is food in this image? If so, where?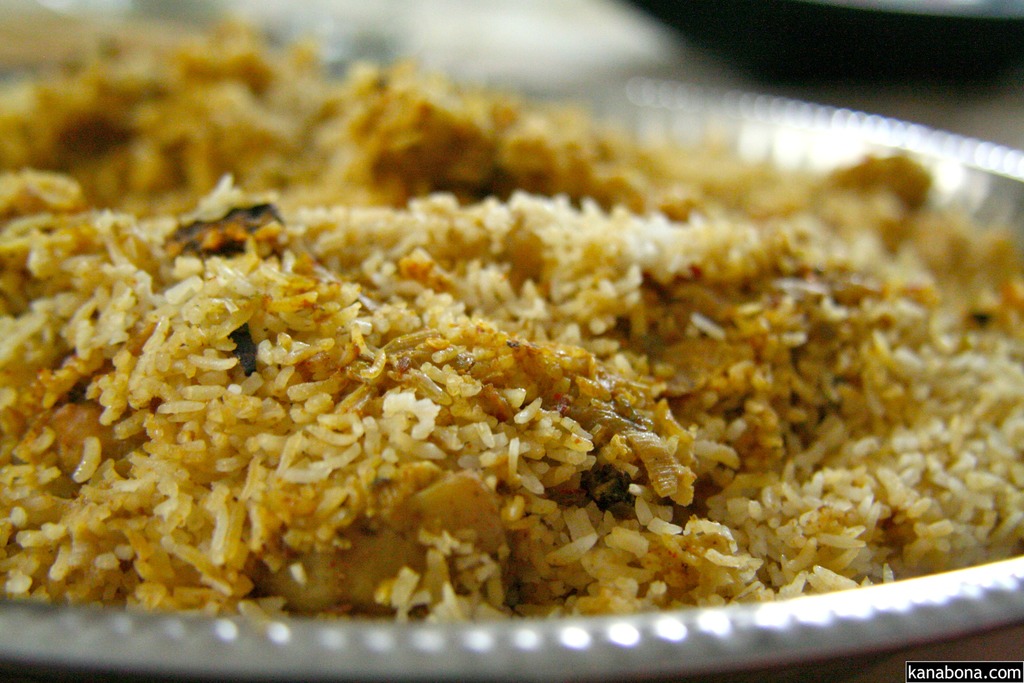
Yes, at [988, 226, 1023, 563].
